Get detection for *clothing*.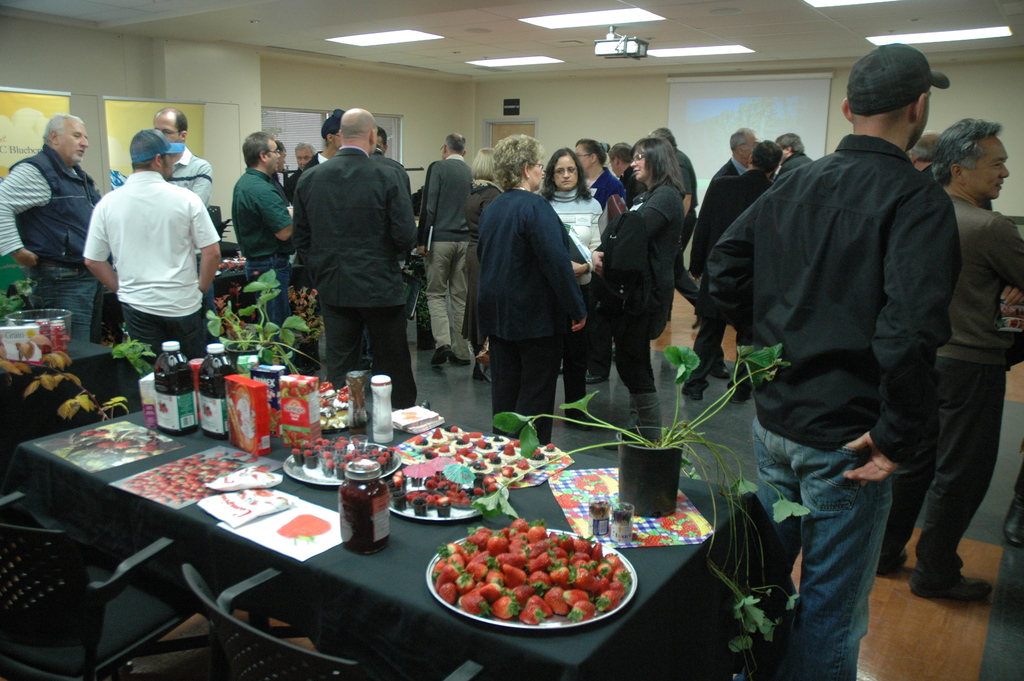
Detection: region(687, 171, 755, 397).
